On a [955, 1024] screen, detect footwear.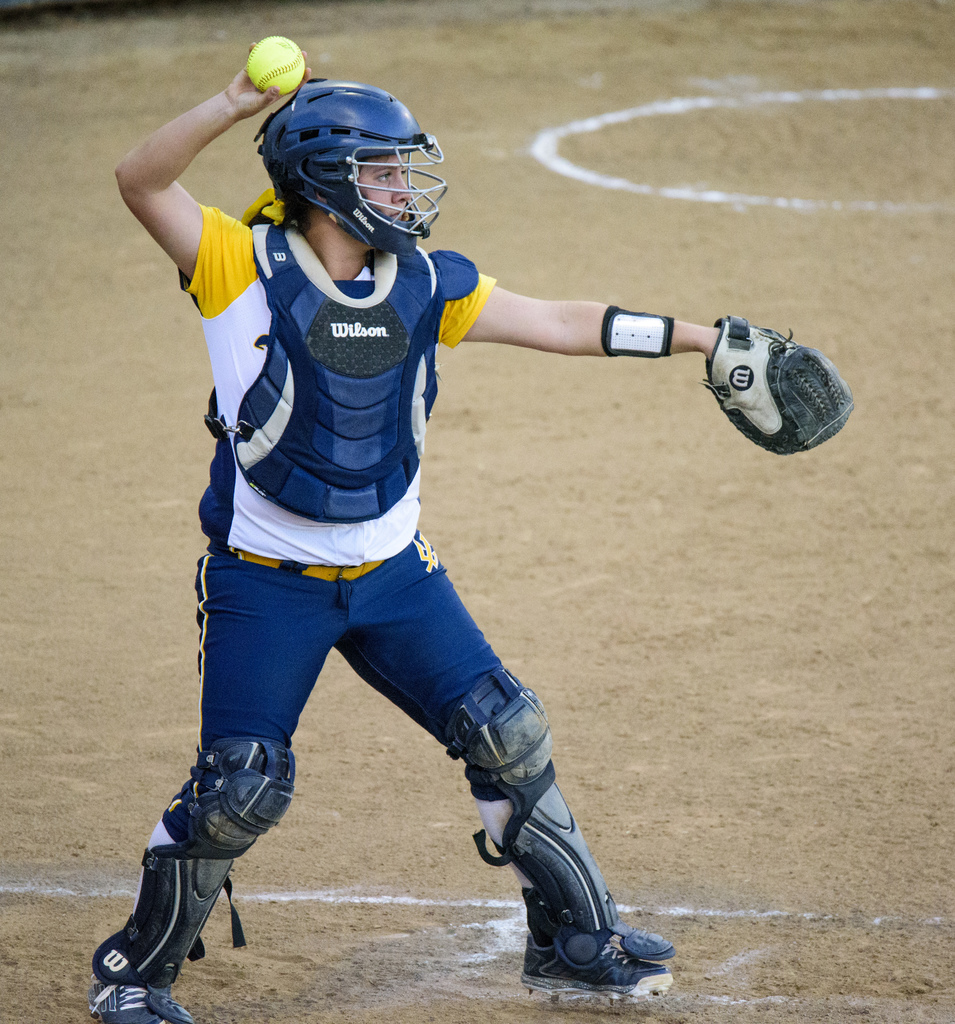
512:924:675:1001.
